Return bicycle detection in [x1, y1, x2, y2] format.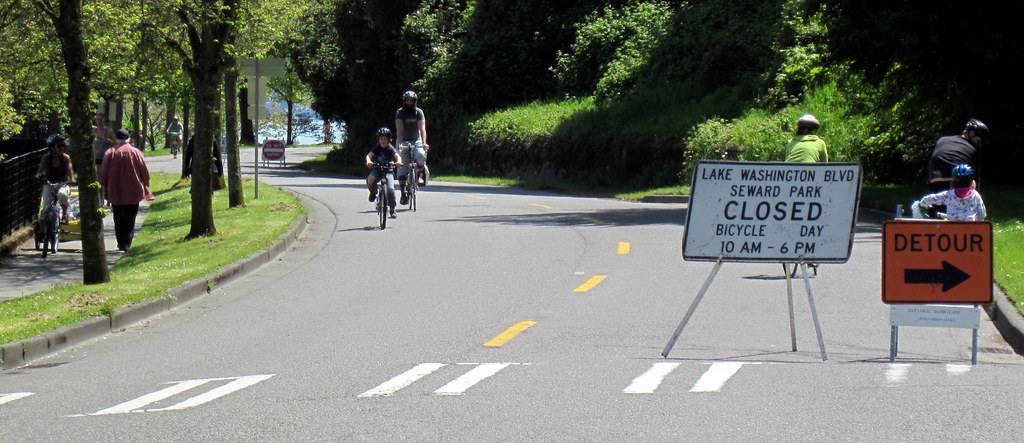
[360, 153, 410, 222].
